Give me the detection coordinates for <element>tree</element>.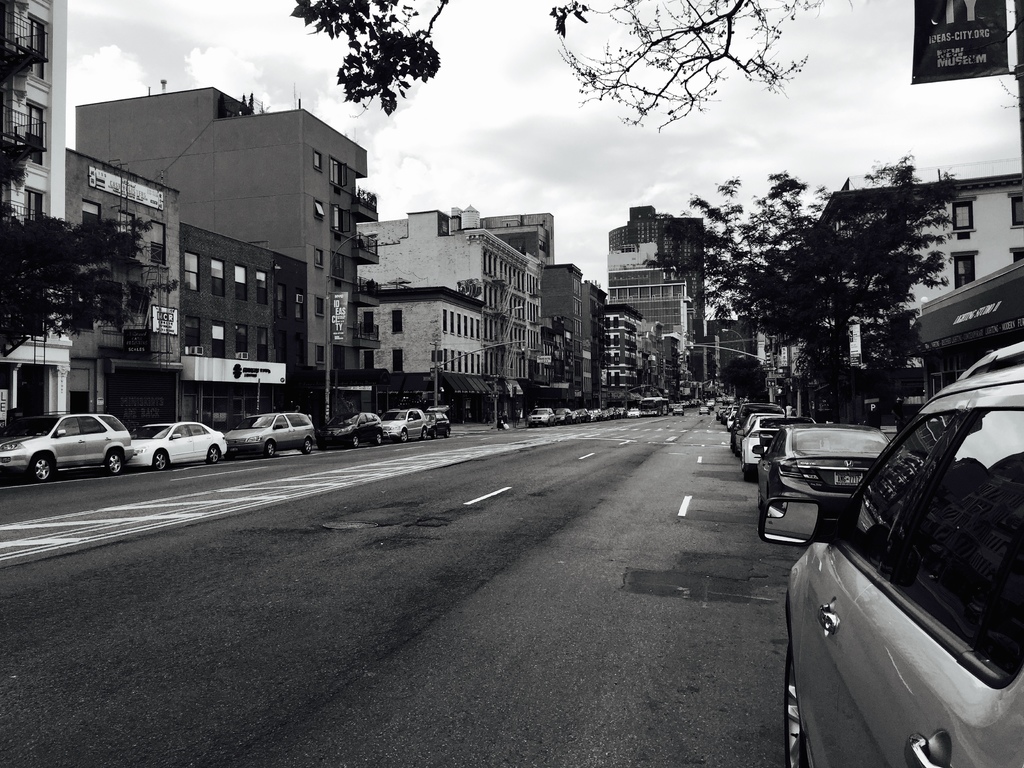
[639,171,955,430].
